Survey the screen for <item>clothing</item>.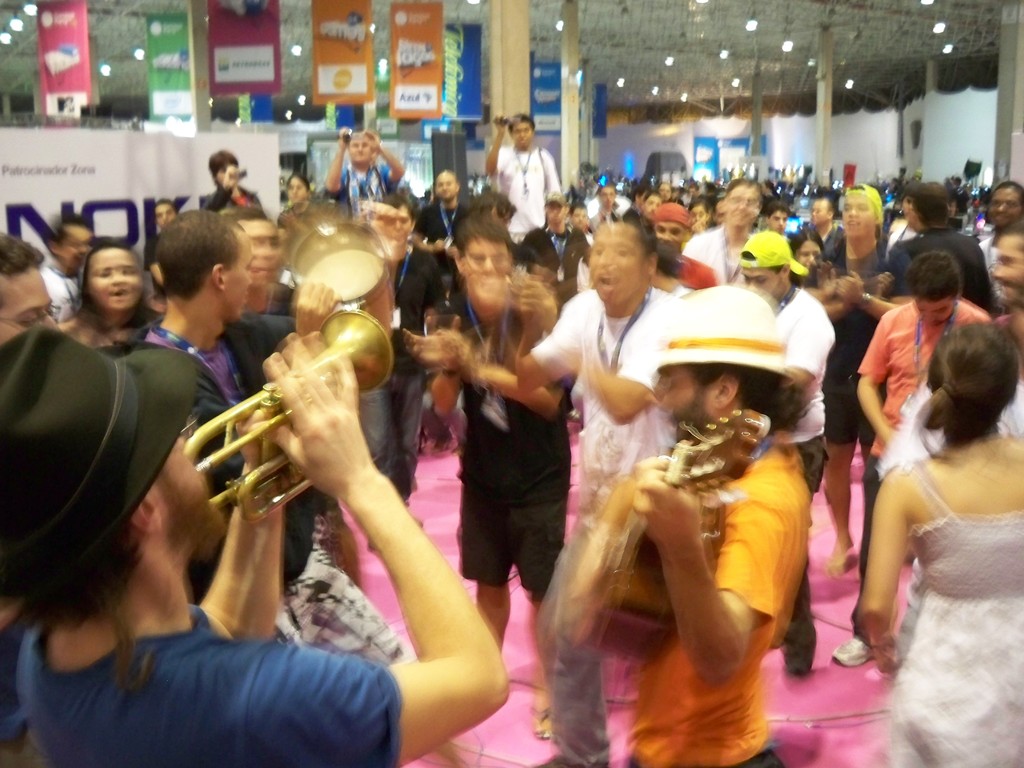
Survey found: crop(42, 269, 85, 322).
